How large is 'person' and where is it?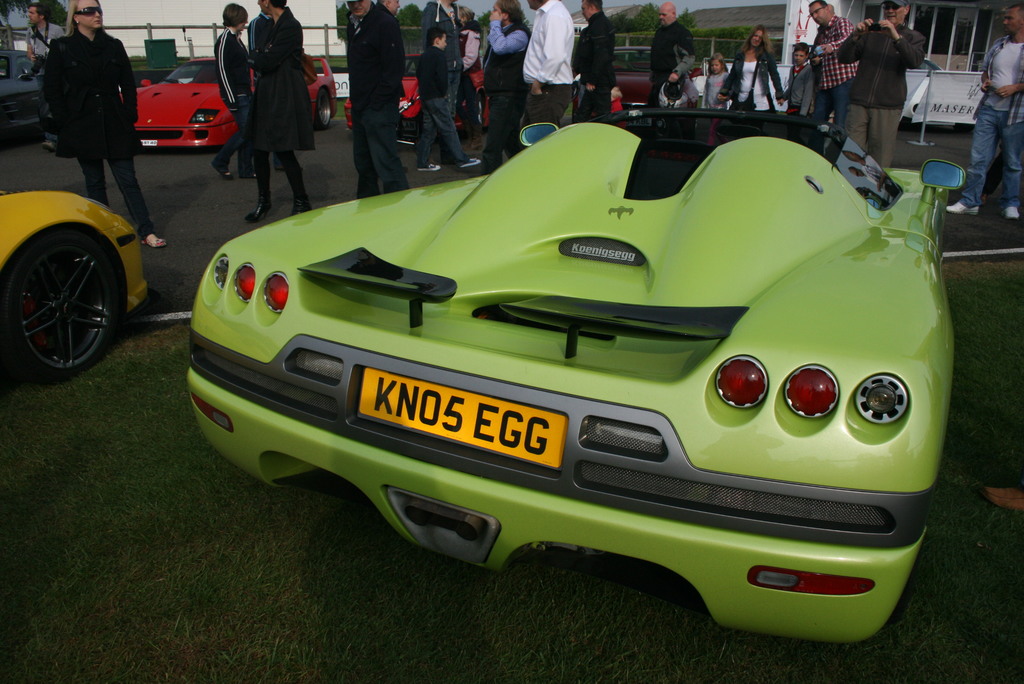
Bounding box: (779, 35, 815, 124).
